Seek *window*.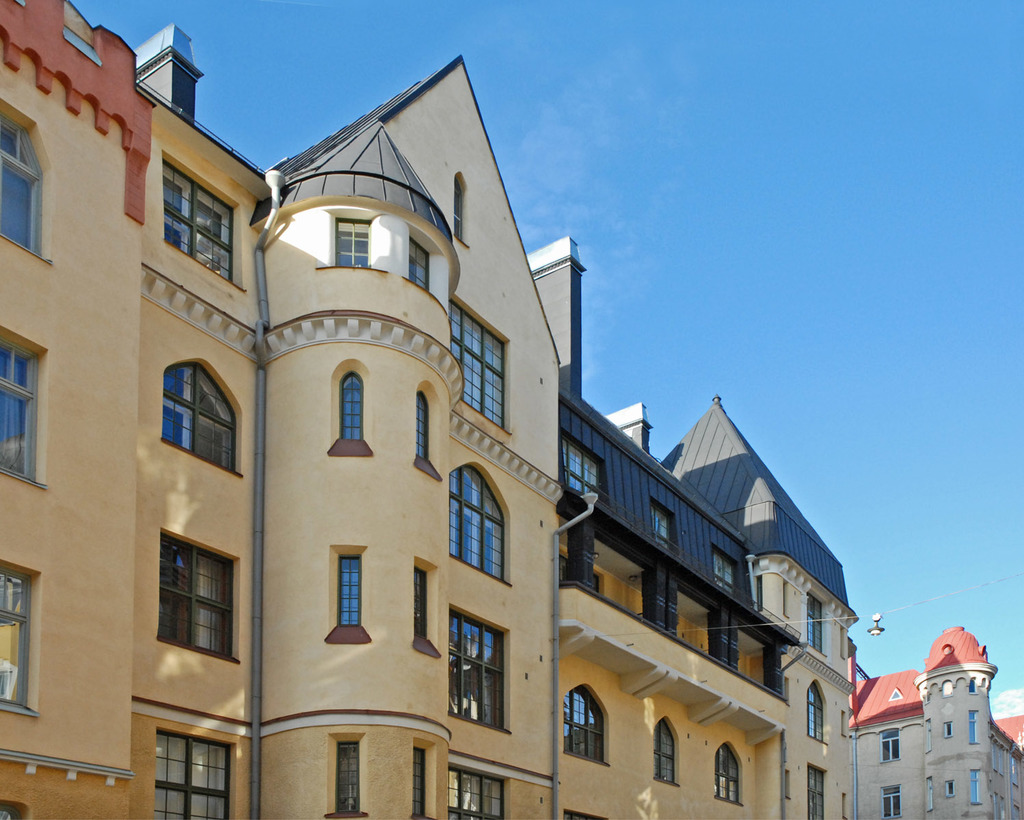
left=411, top=748, right=431, bottom=819.
